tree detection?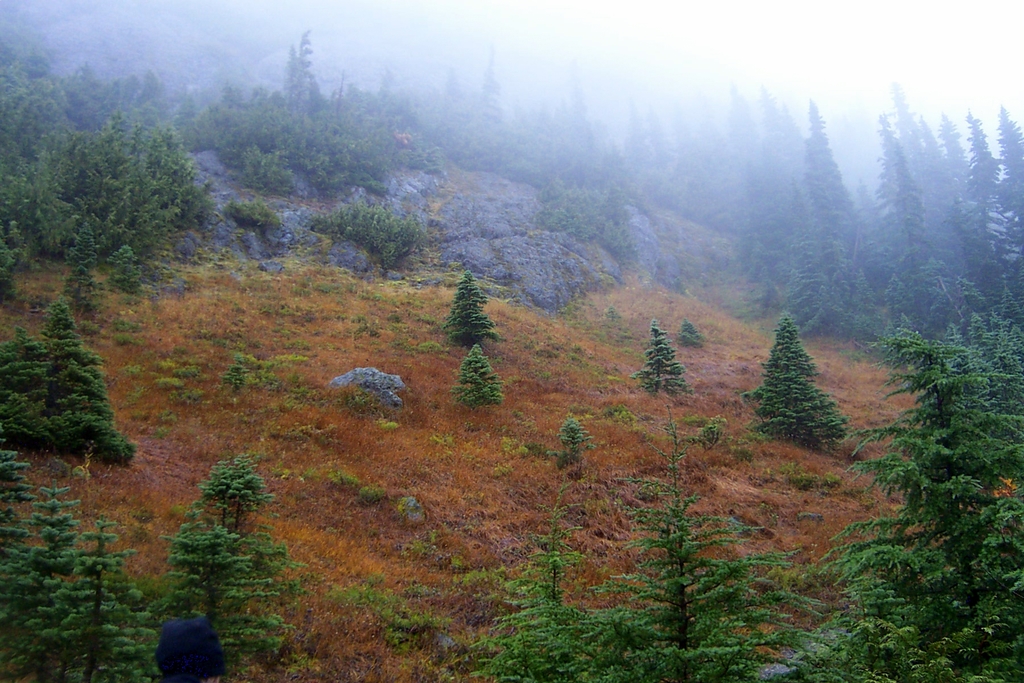
box=[470, 458, 662, 682]
